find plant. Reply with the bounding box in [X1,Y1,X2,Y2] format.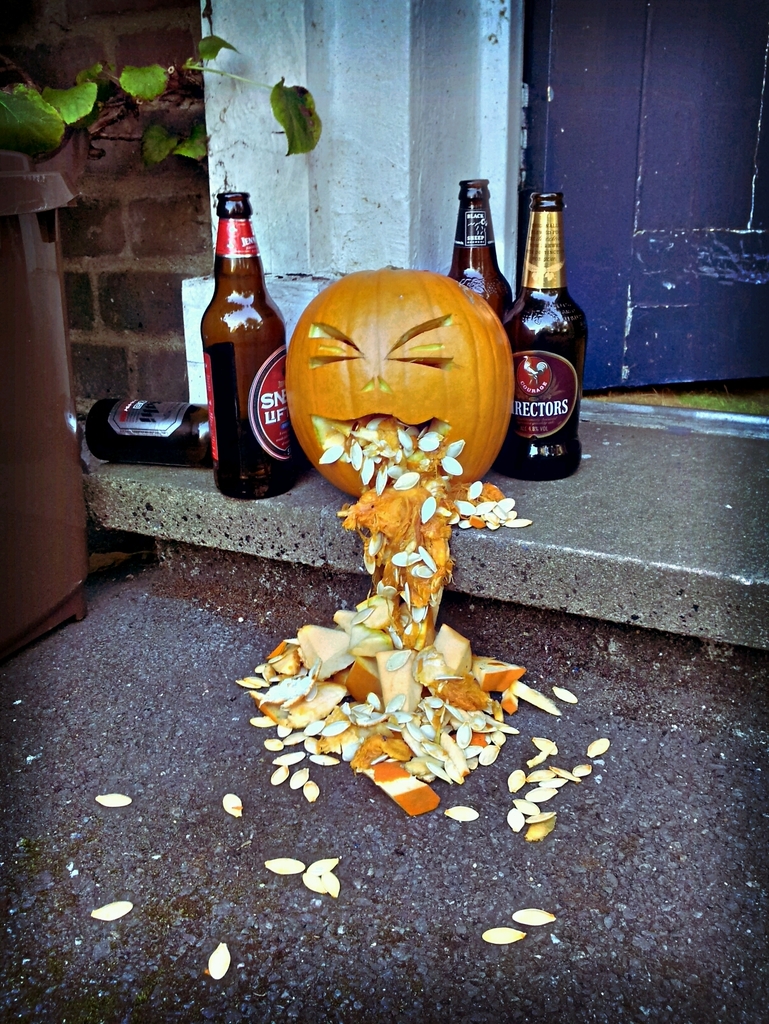
[0,29,322,154].
